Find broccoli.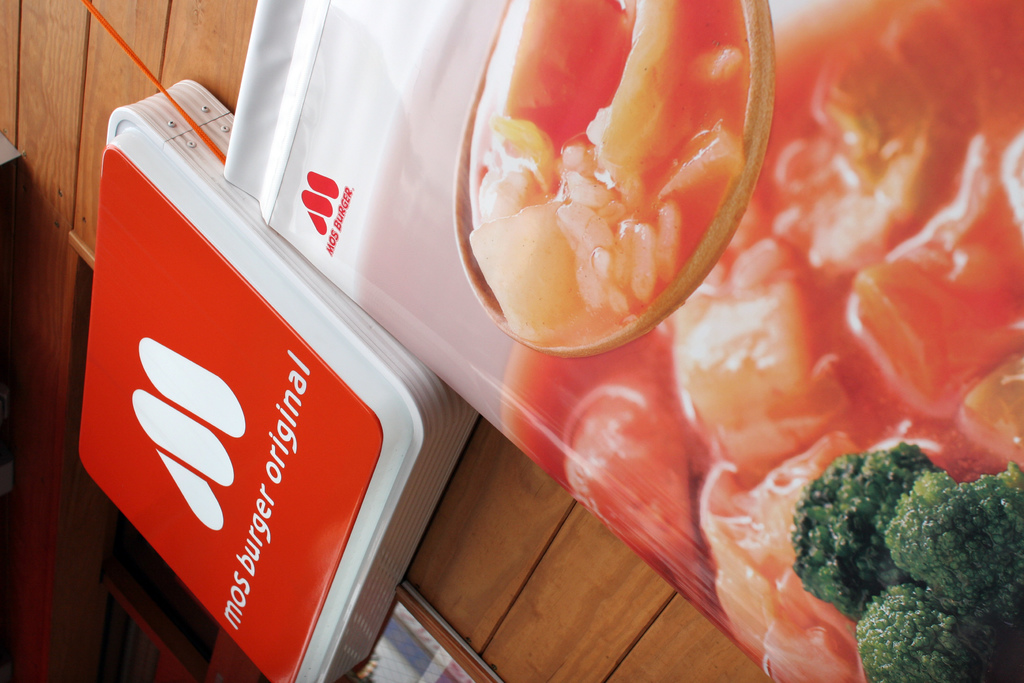
791/440/1023/682.
